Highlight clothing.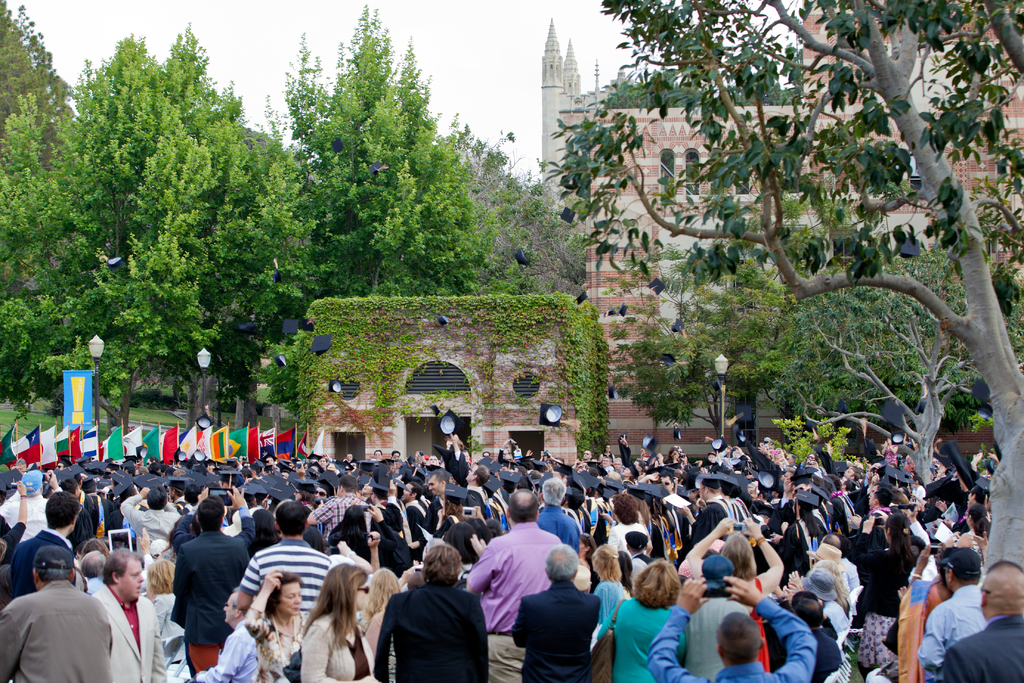
Highlighted region: <box>582,573,632,634</box>.
